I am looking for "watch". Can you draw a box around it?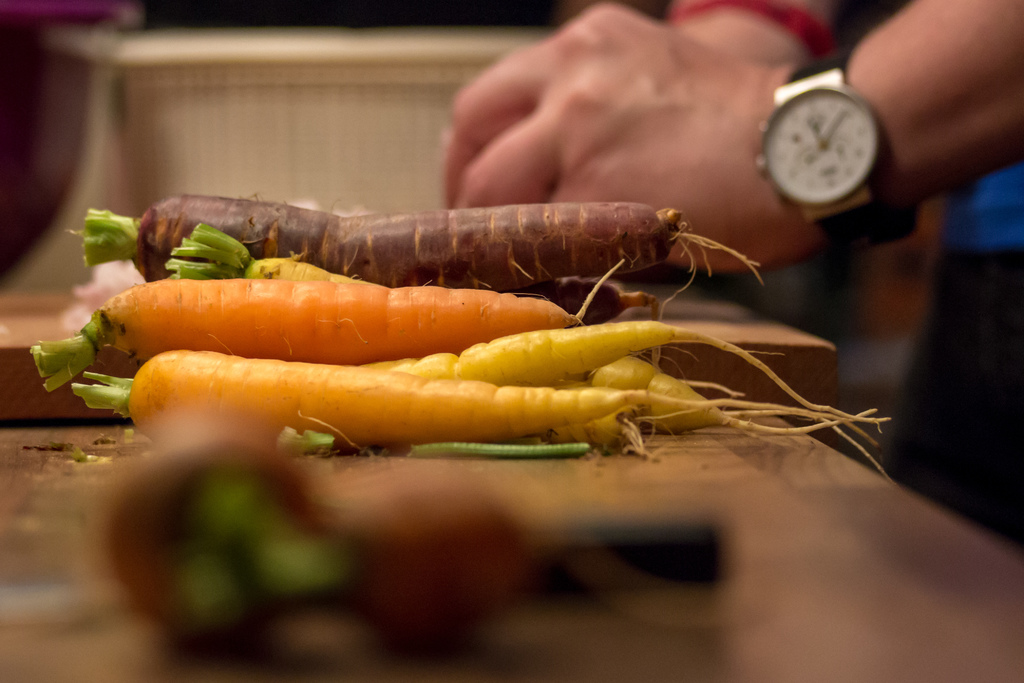
Sure, the bounding box is bbox=[751, 47, 920, 259].
